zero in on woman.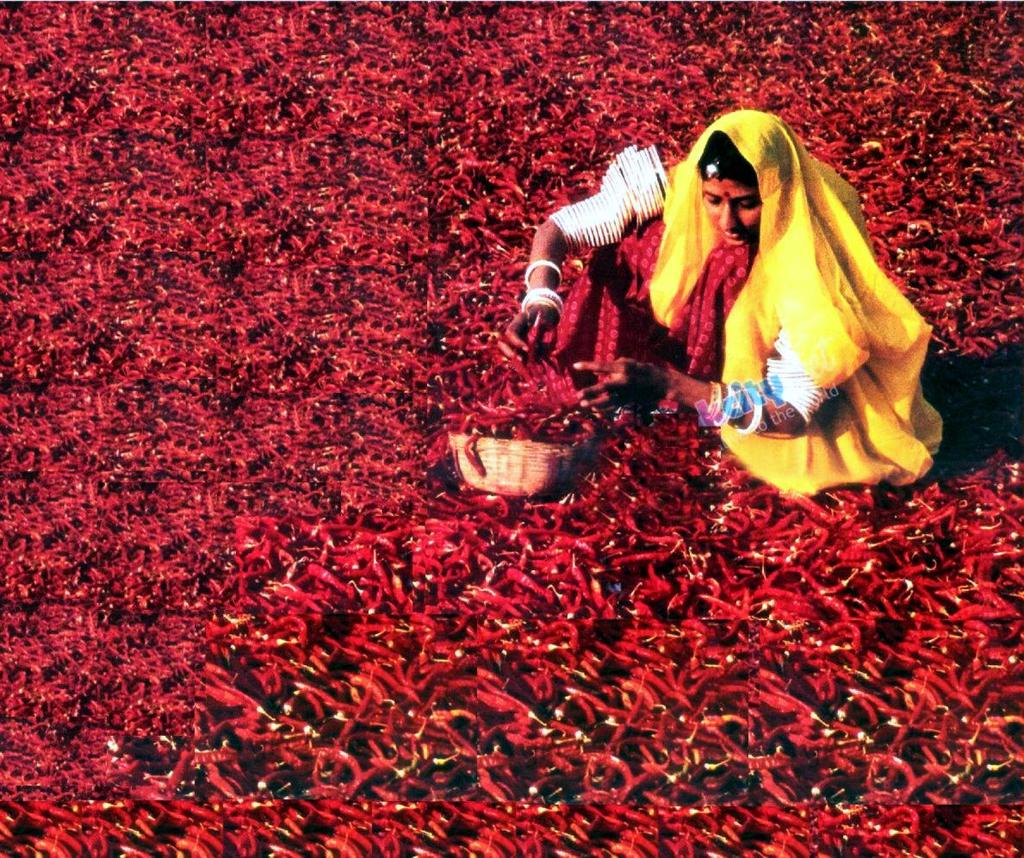
Zeroed in: Rect(538, 120, 928, 507).
